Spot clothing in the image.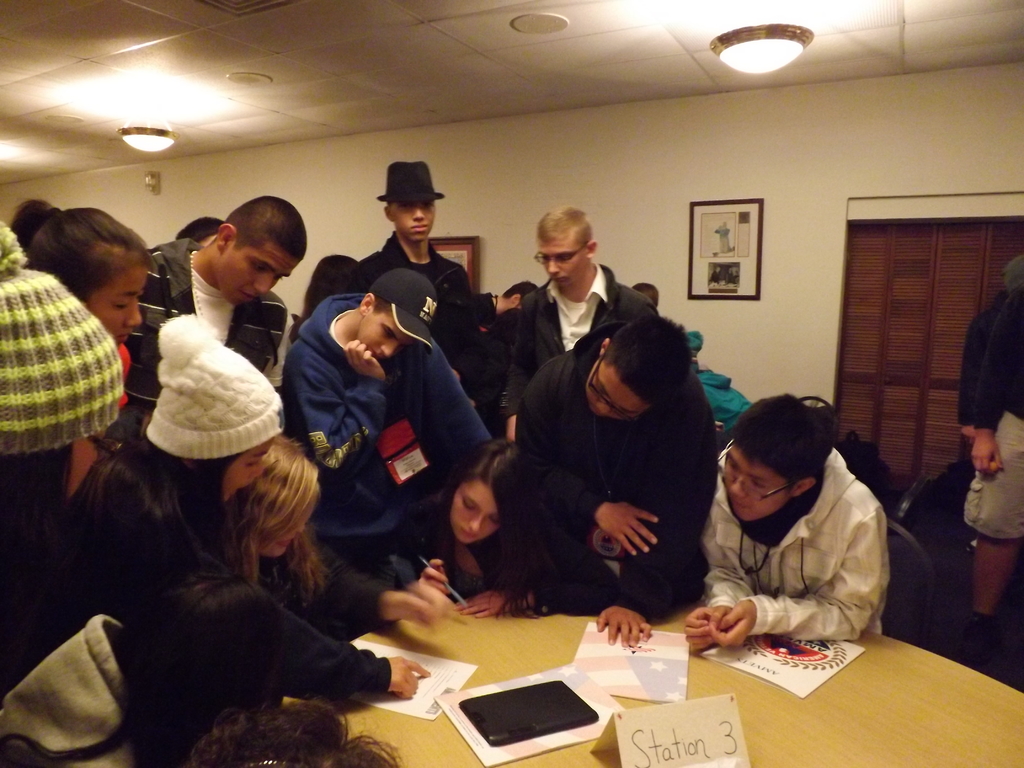
clothing found at {"x1": 679, "y1": 443, "x2": 912, "y2": 668}.
